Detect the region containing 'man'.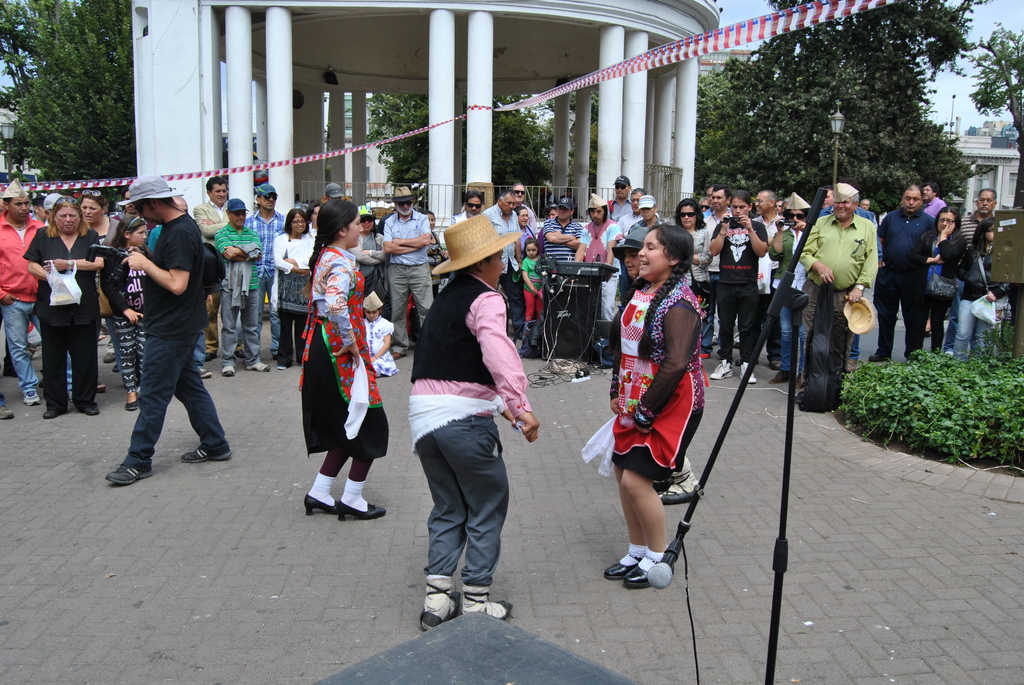
[x1=797, y1=181, x2=879, y2=404].
